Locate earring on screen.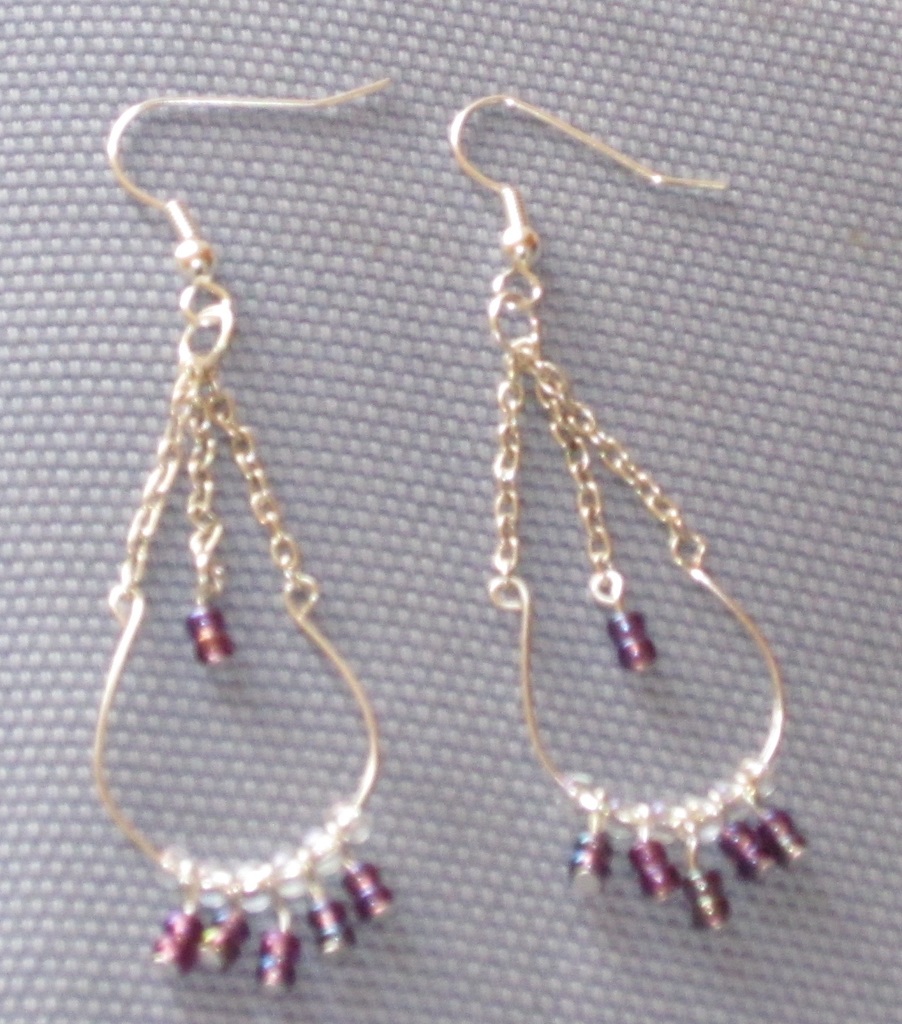
On screen at 86 72 392 1001.
